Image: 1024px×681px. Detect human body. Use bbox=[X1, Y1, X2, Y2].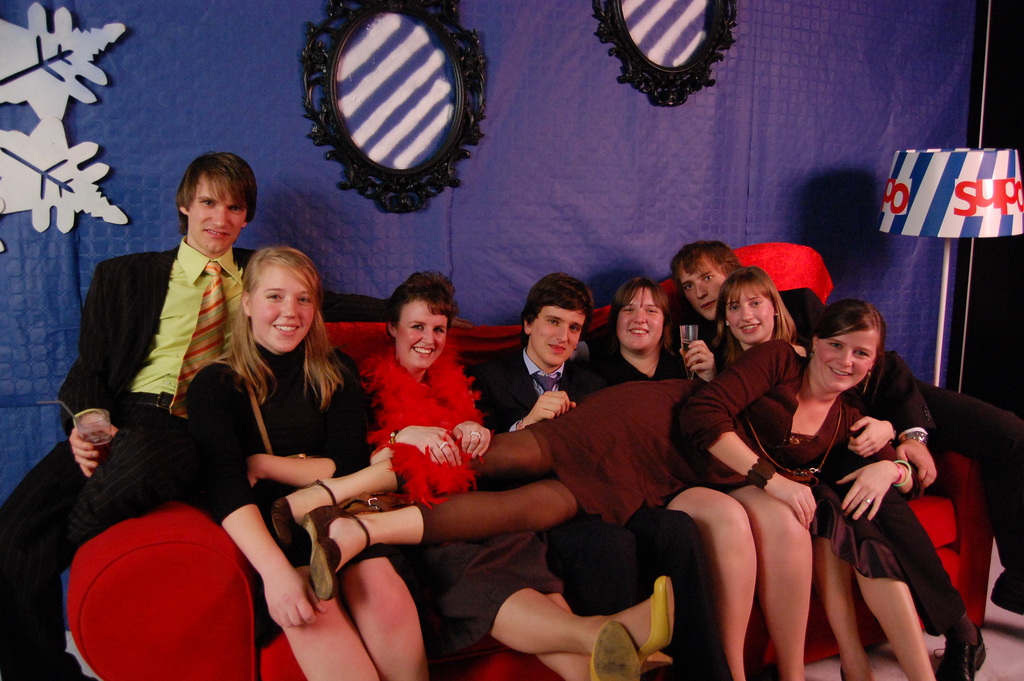
bbox=[694, 288, 1023, 680].
